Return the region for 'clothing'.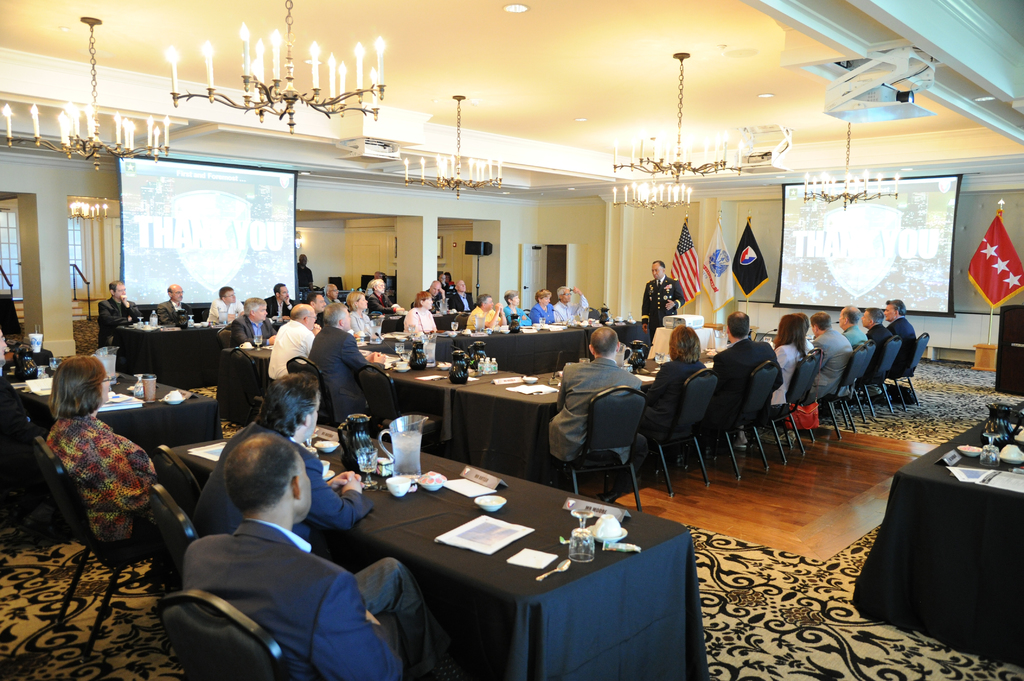
left=638, top=275, right=684, bottom=344.
